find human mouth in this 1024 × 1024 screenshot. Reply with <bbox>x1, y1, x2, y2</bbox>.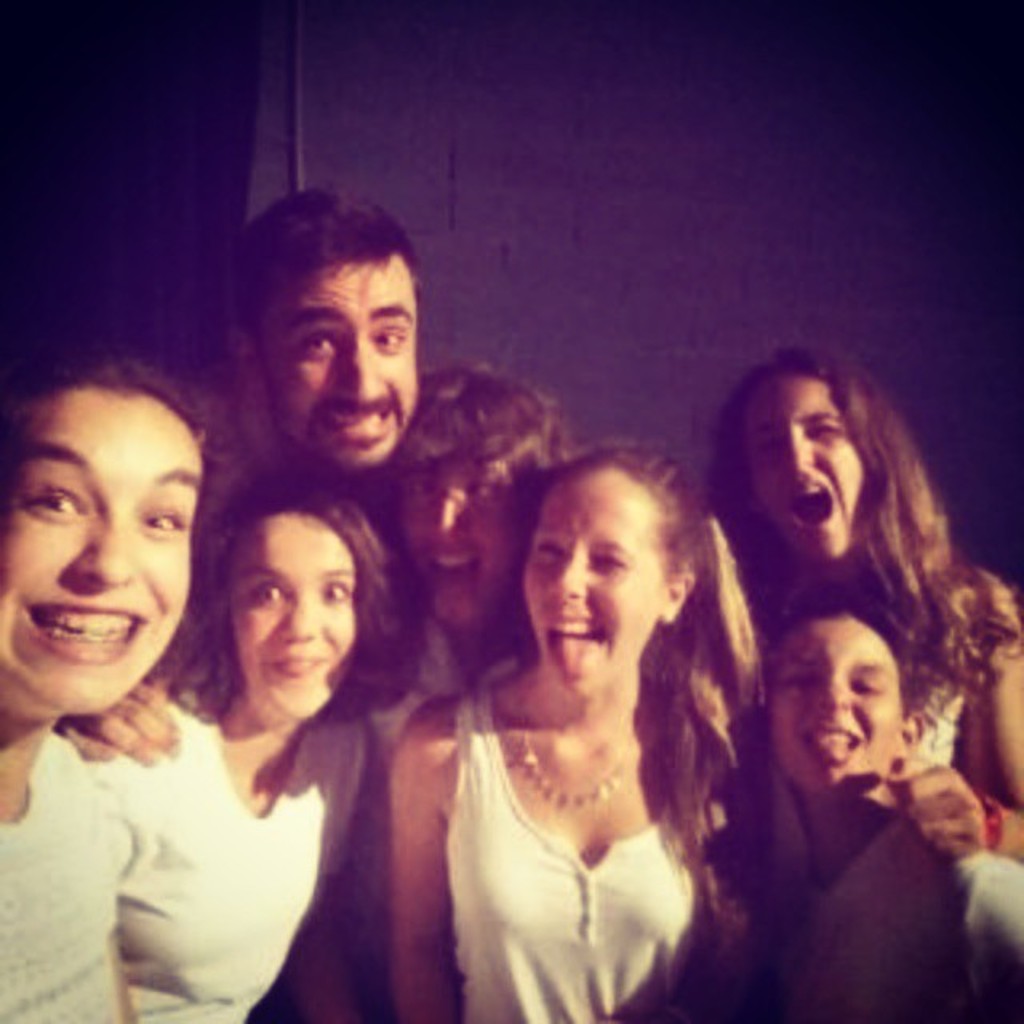
<bbox>779, 475, 838, 533</bbox>.
